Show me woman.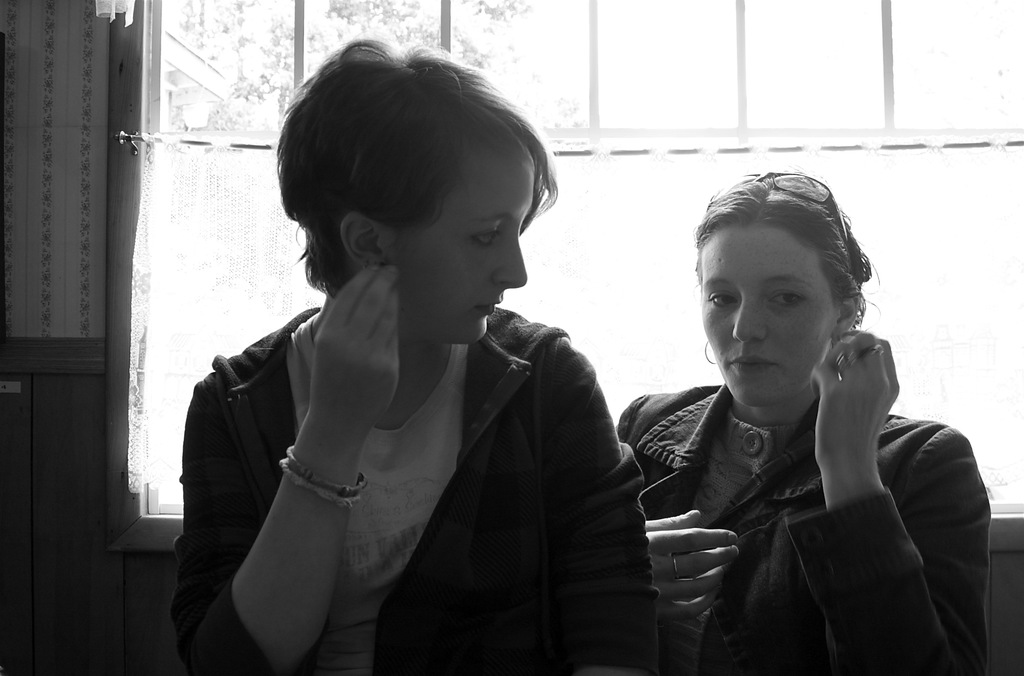
woman is here: [615, 165, 990, 675].
